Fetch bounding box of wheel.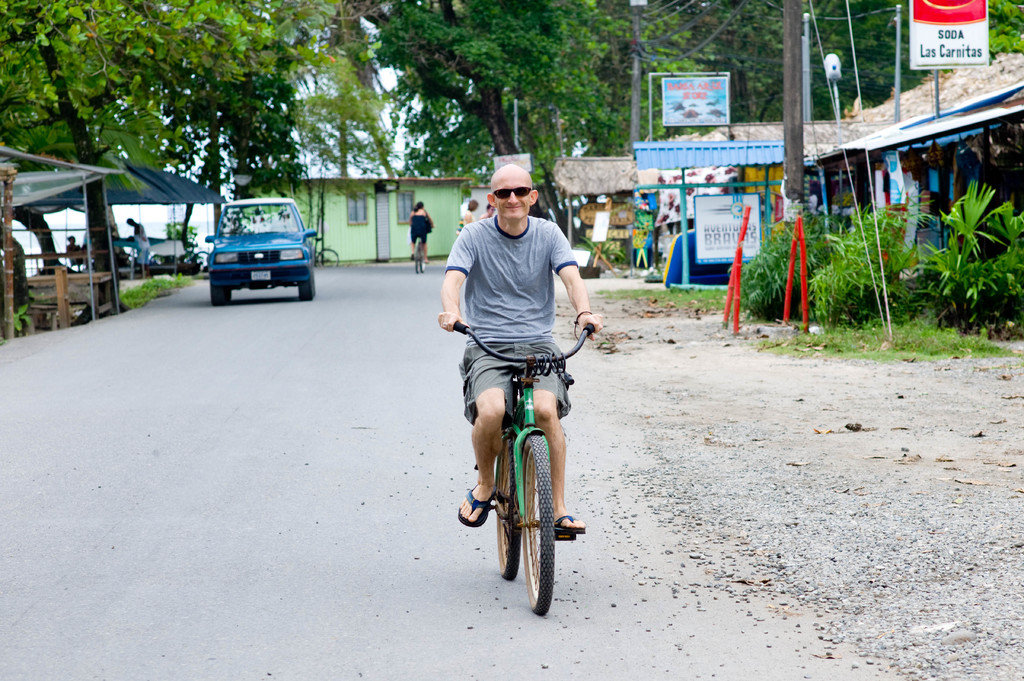
Bbox: (299,271,319,298).
